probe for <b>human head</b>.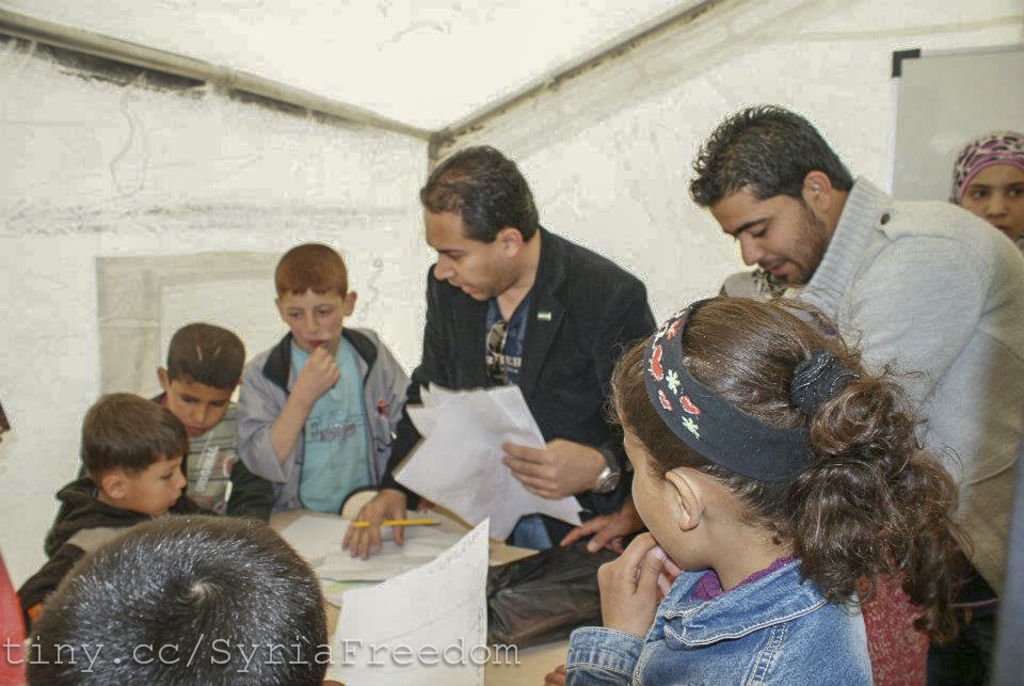
Probe result: [419,144,543,303].
